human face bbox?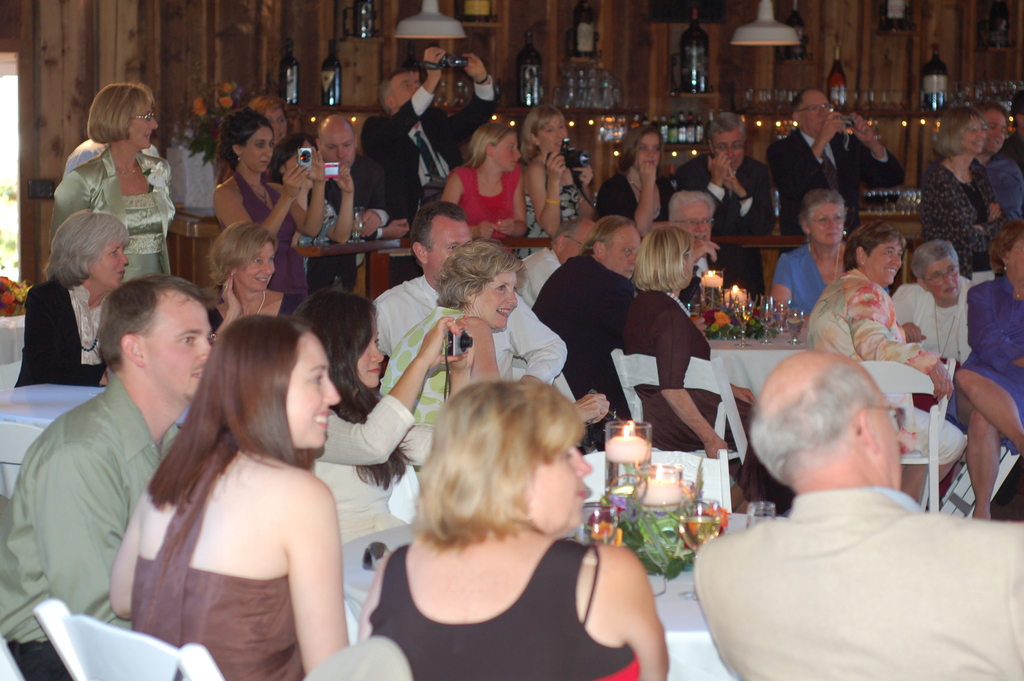
811 199 848 245
